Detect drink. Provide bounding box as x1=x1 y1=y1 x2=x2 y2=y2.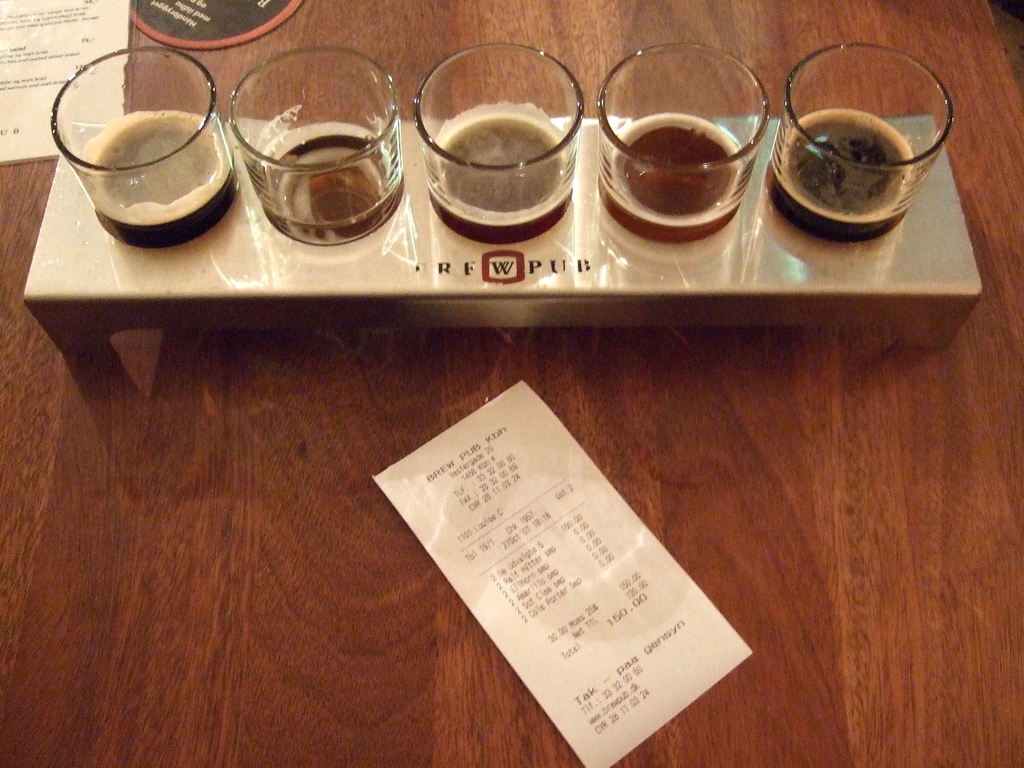
x1=80 y1=108 x2=242 y2=250.
